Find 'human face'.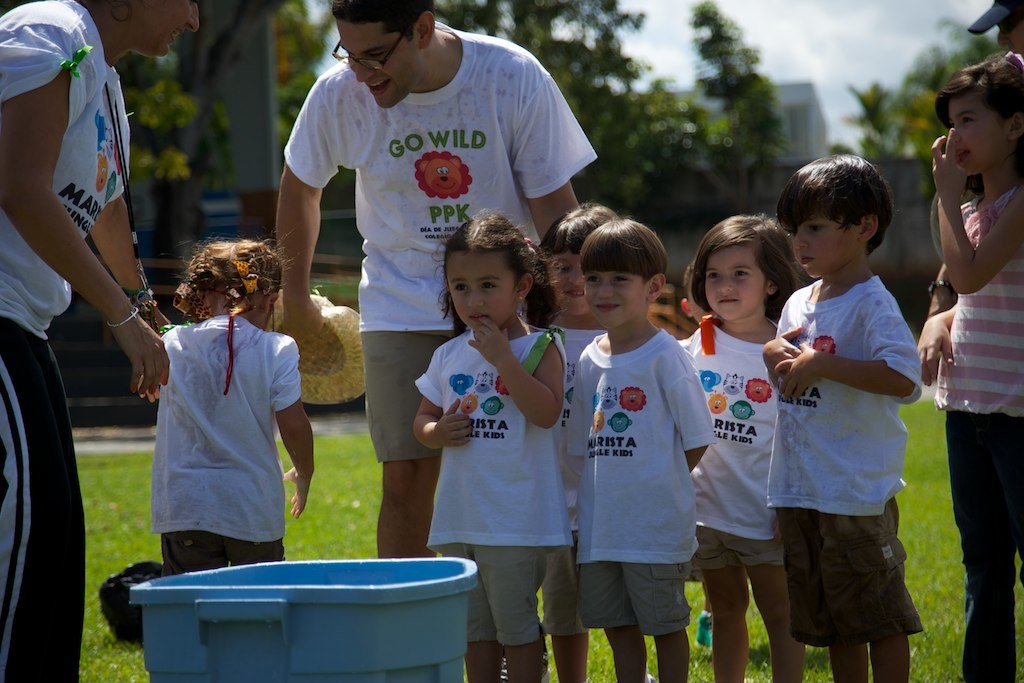
{"x1": 582, "y1": 270, "x2": 645, "y2": 328}.
